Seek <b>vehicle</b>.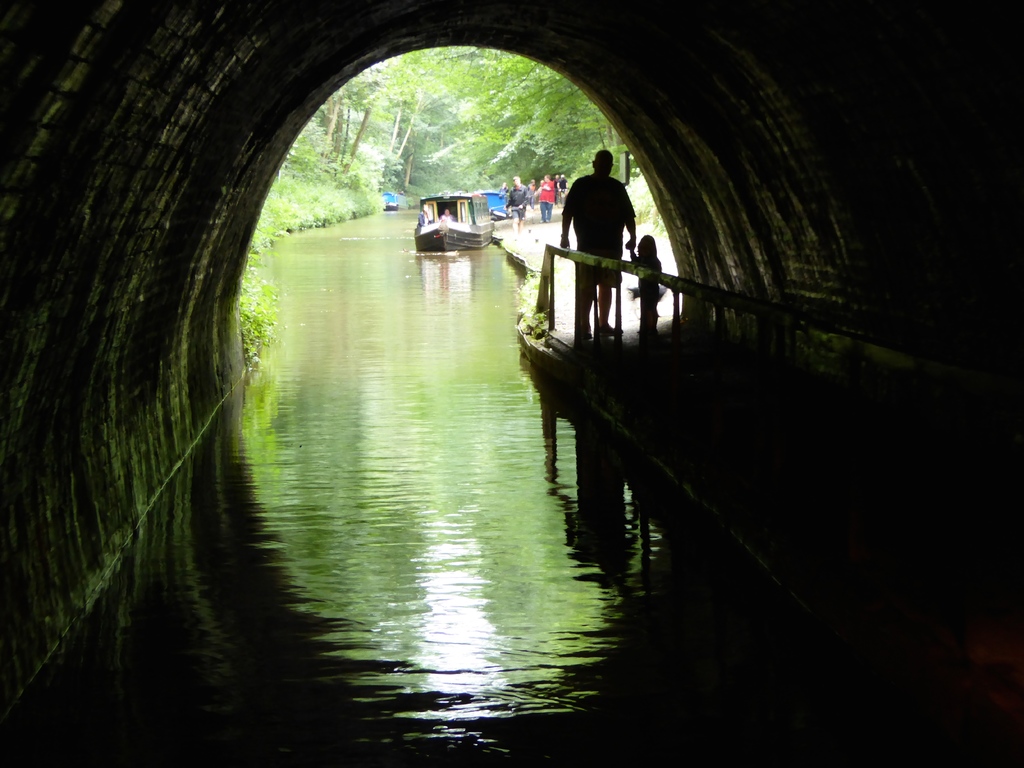
x1=412 y1=189 x2=494 y2=251.
